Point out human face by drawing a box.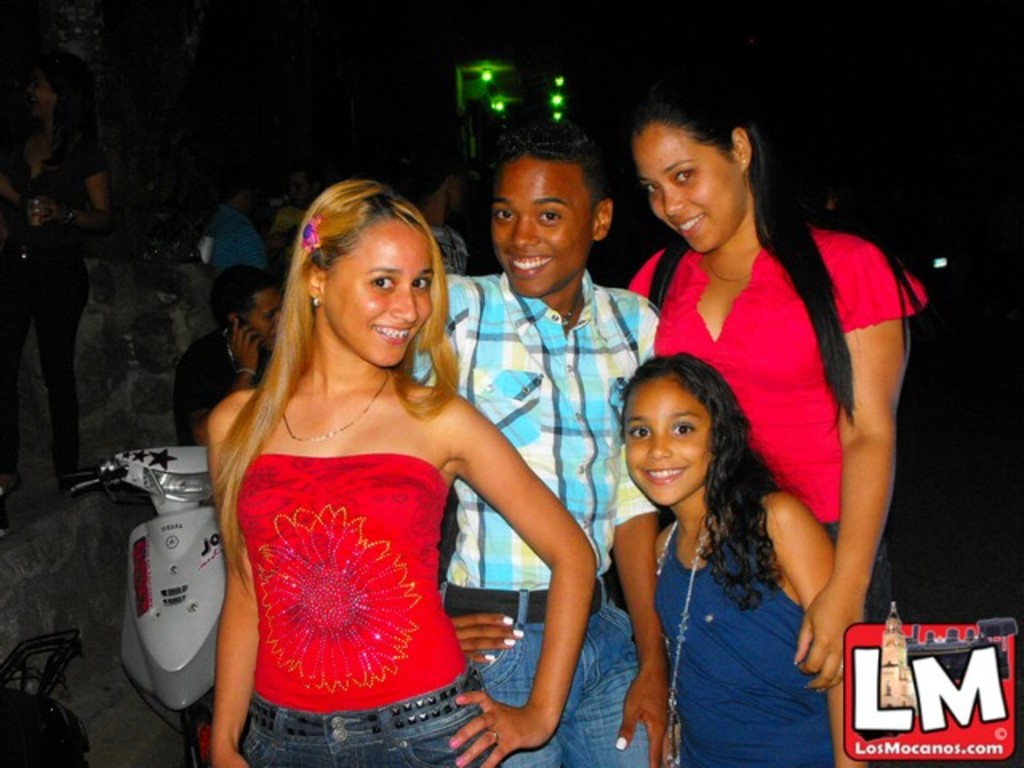
245 290 286 350.
